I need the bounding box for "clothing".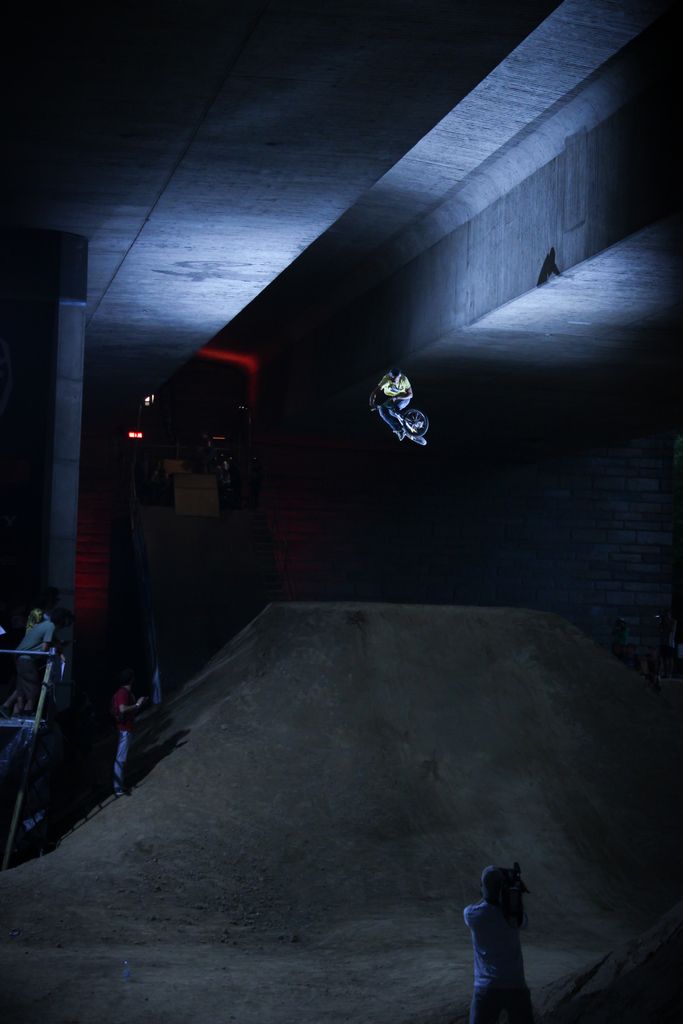
Here it is: bbox(377, 373, 413, 431).
